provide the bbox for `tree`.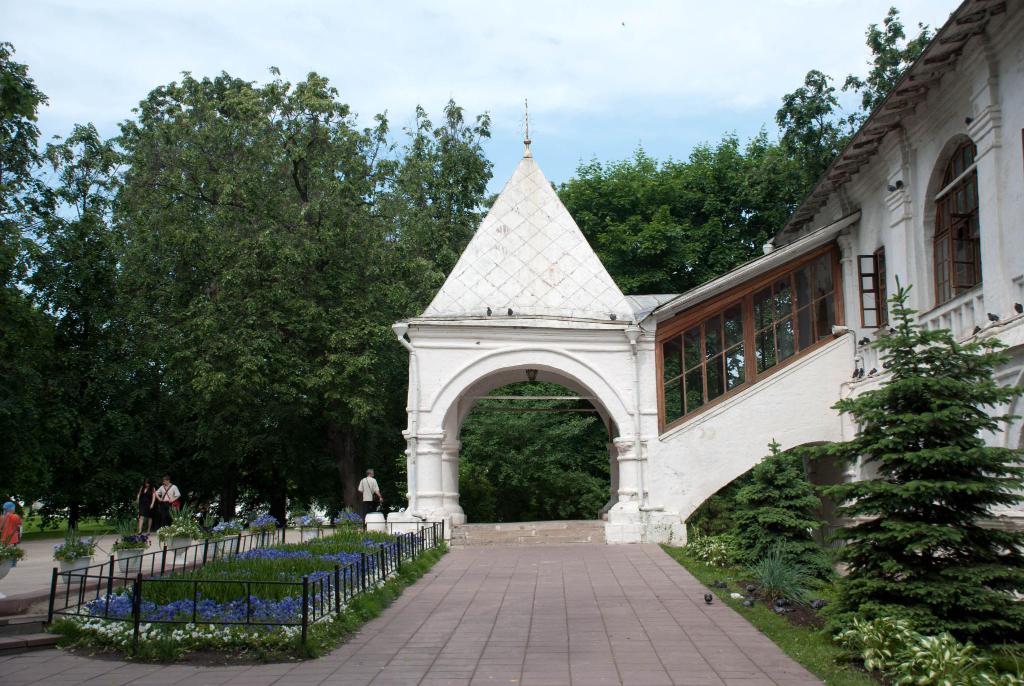
detection(337, 104, 480, 510).
